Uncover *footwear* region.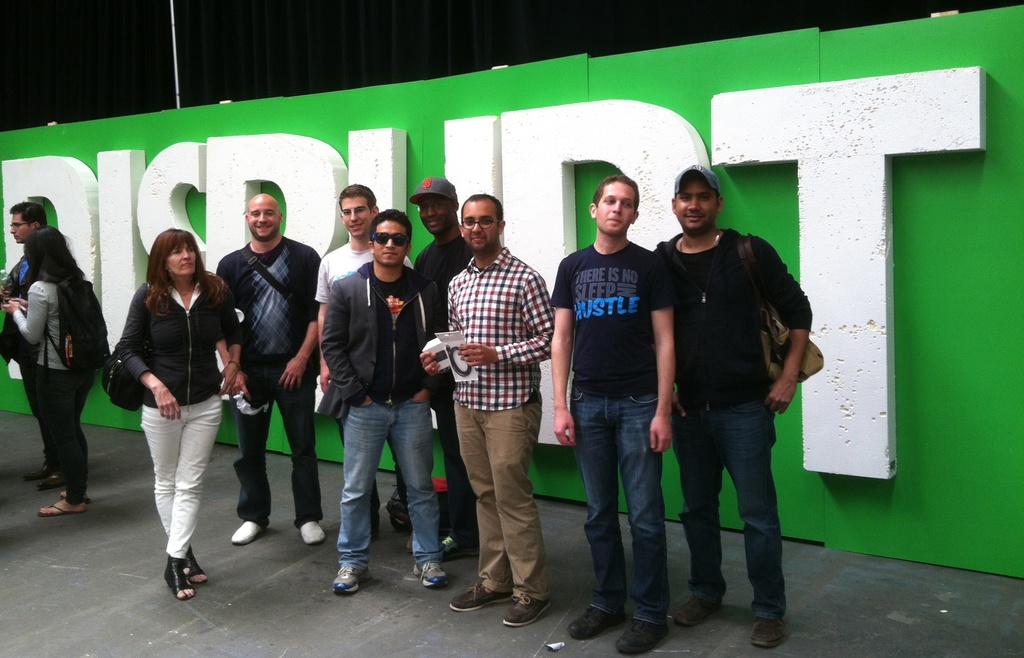
Uncovered: [231, 520, 264, 545].
